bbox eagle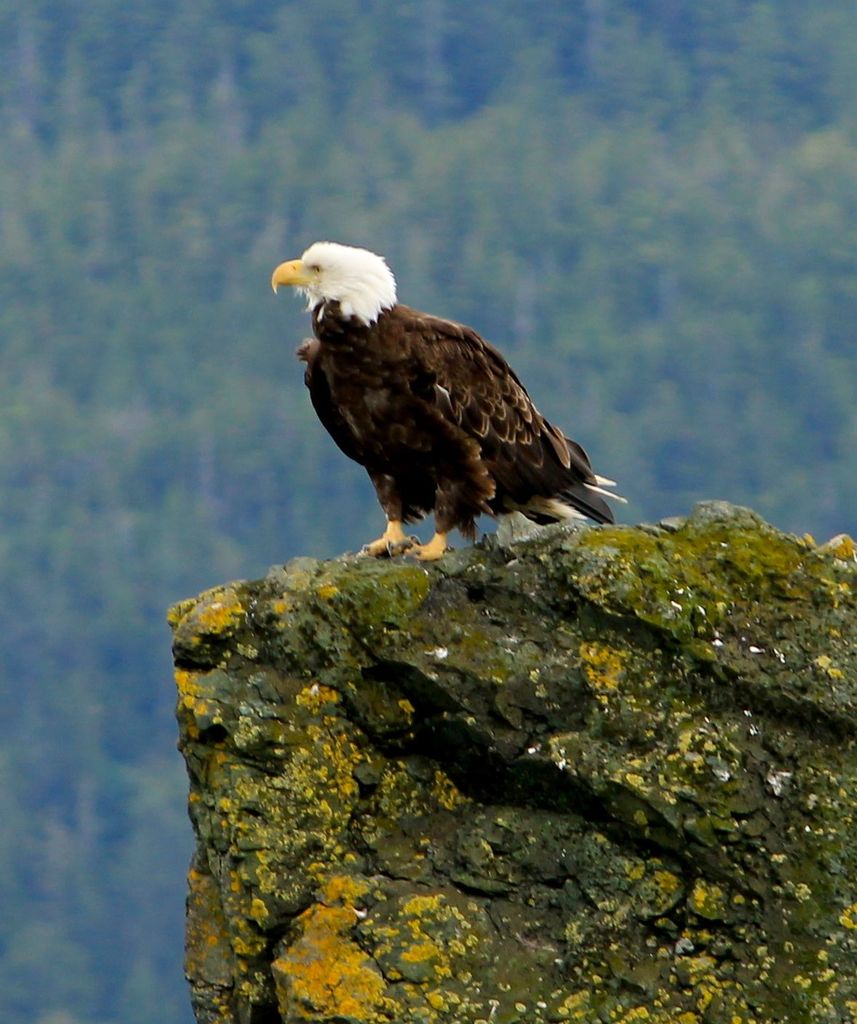
detection(268, 236, 637, 565)
